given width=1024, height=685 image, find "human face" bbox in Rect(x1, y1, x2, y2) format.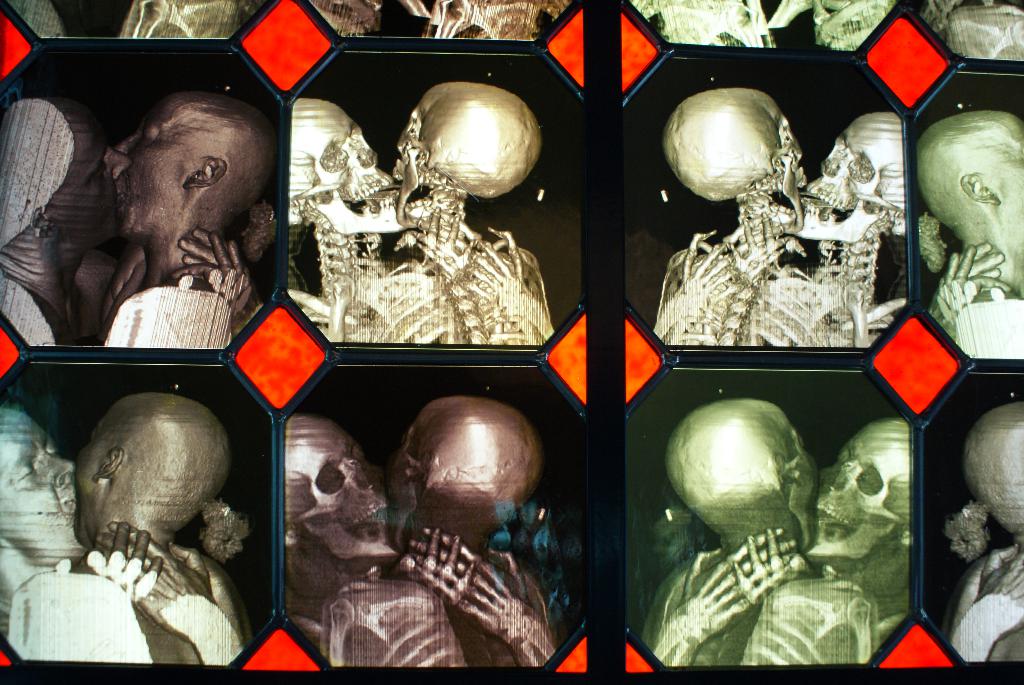
Rect(54, 129, 135, 245).
